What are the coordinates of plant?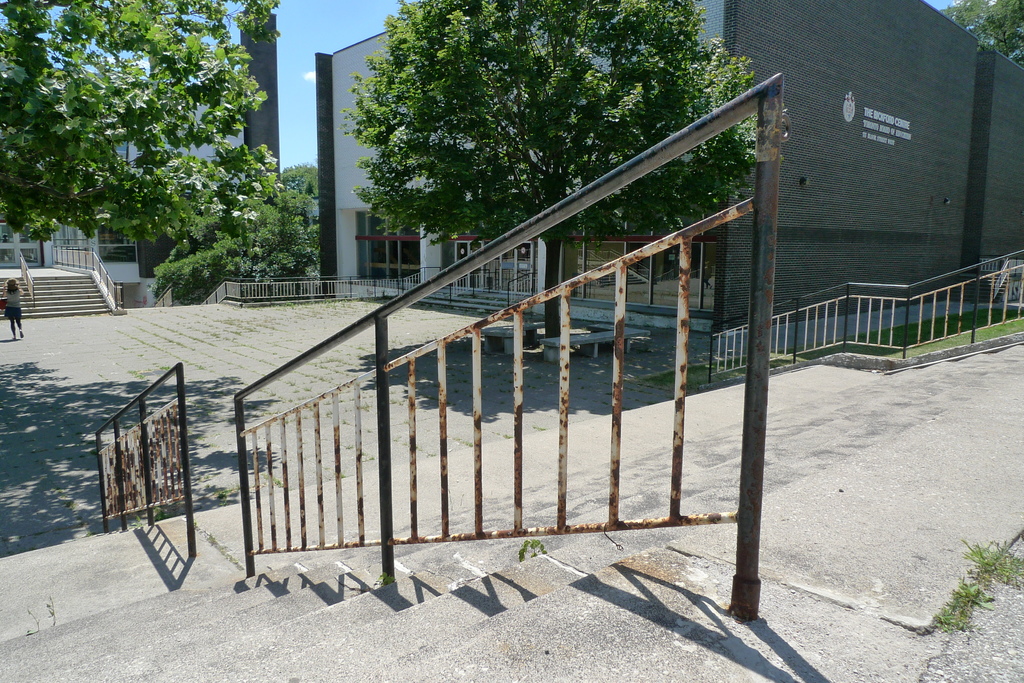
[72,429,84,437].
